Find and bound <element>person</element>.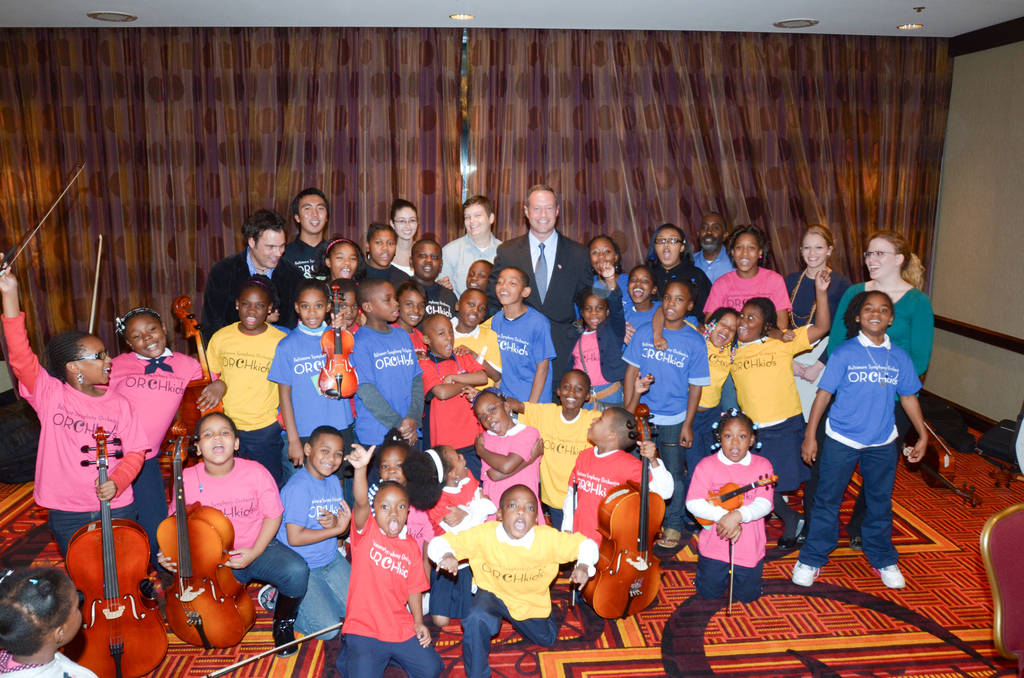
Bound: Rect(0, 563, 98, 677).
